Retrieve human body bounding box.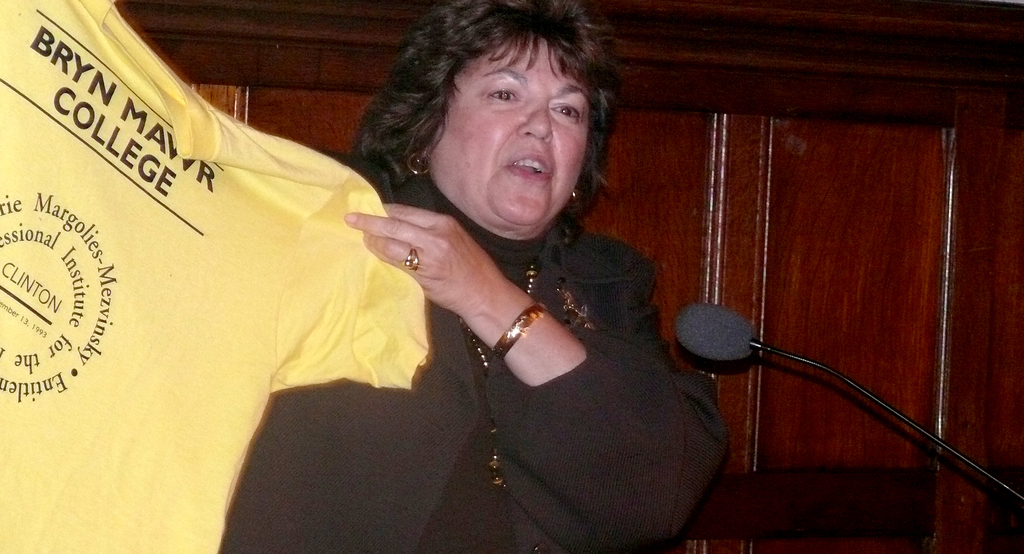
Bounding box: <bbox>218, 0, 726, 553</bbox>.
